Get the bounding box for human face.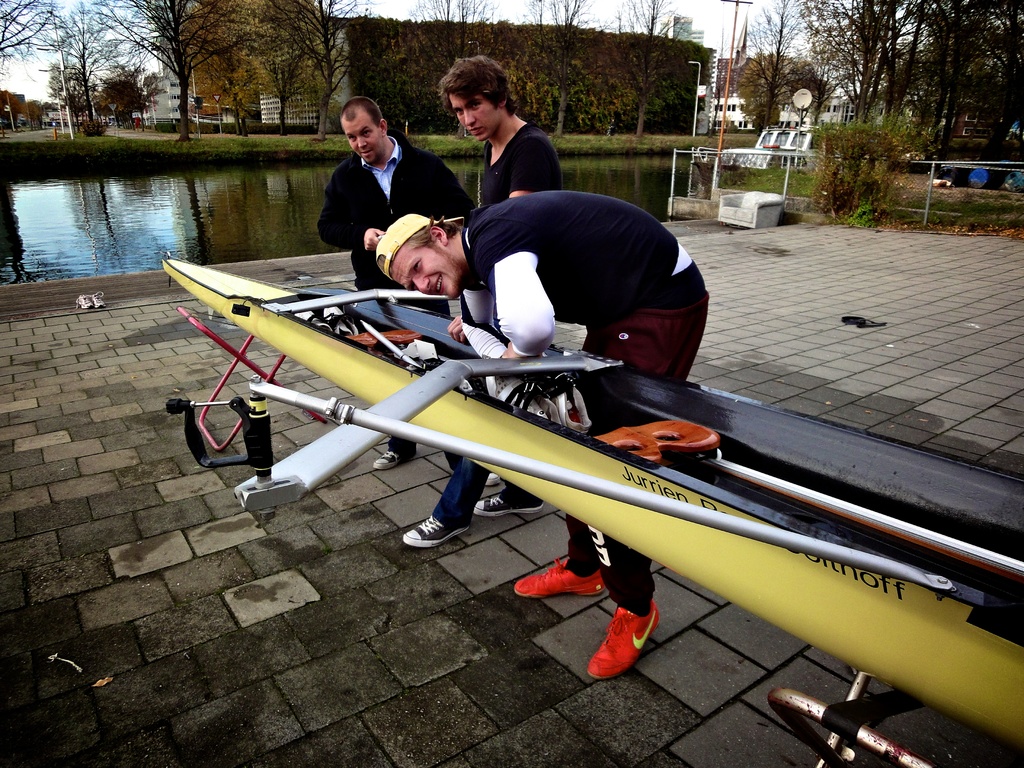
select_region(450, 95, 495, 141).
